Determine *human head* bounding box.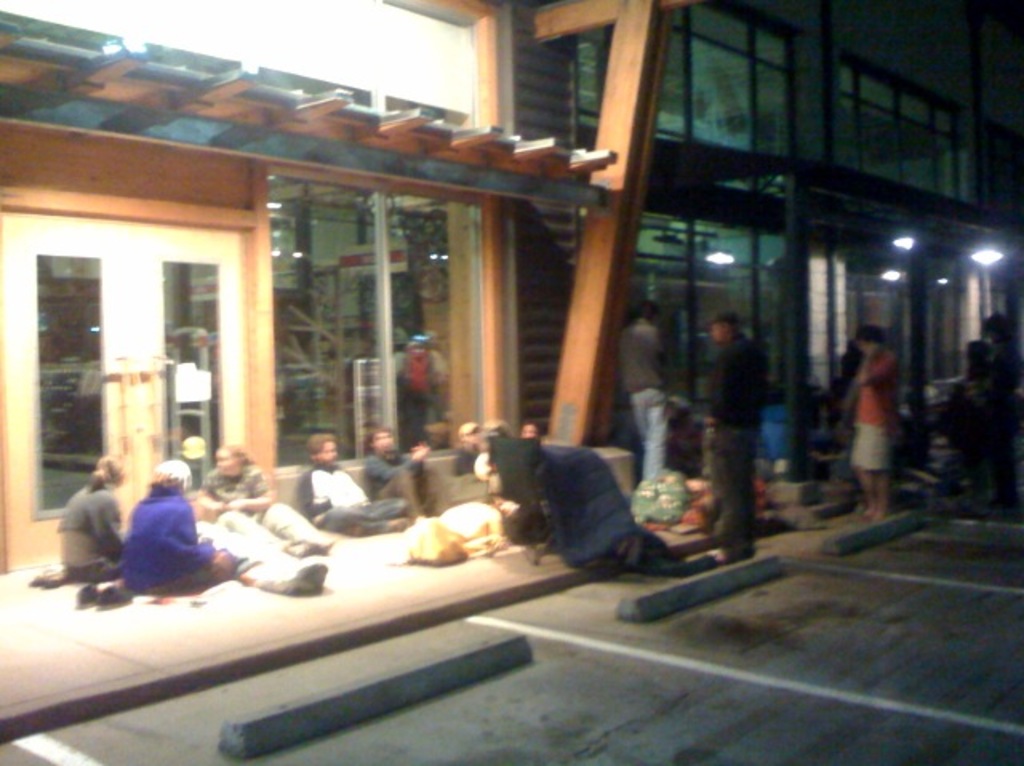
Determined: rect(362, 425, 397, 454).
